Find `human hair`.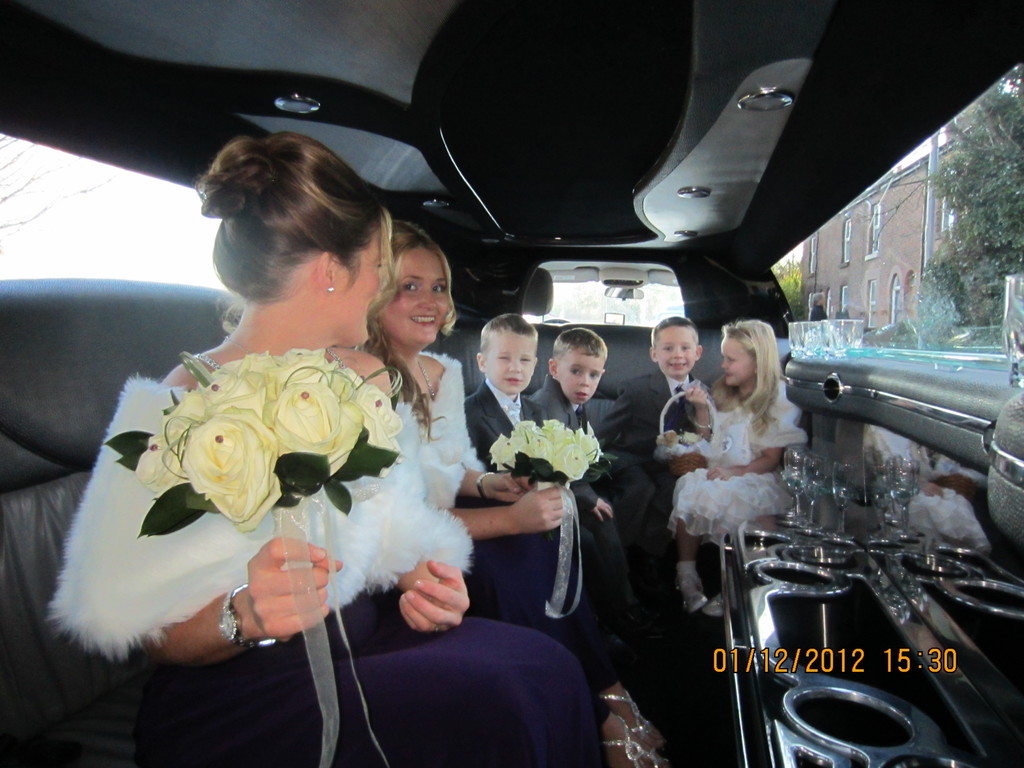
(left=356, top=220, right=463, bottom=444).
